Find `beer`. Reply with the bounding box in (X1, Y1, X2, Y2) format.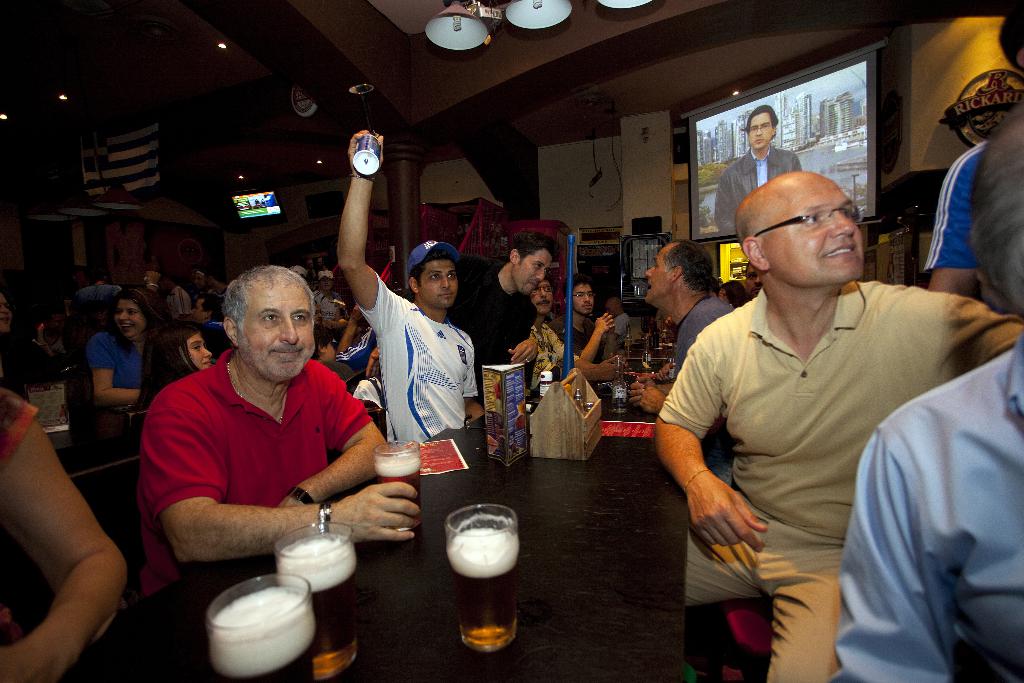
(374, 457, 421, 531).
